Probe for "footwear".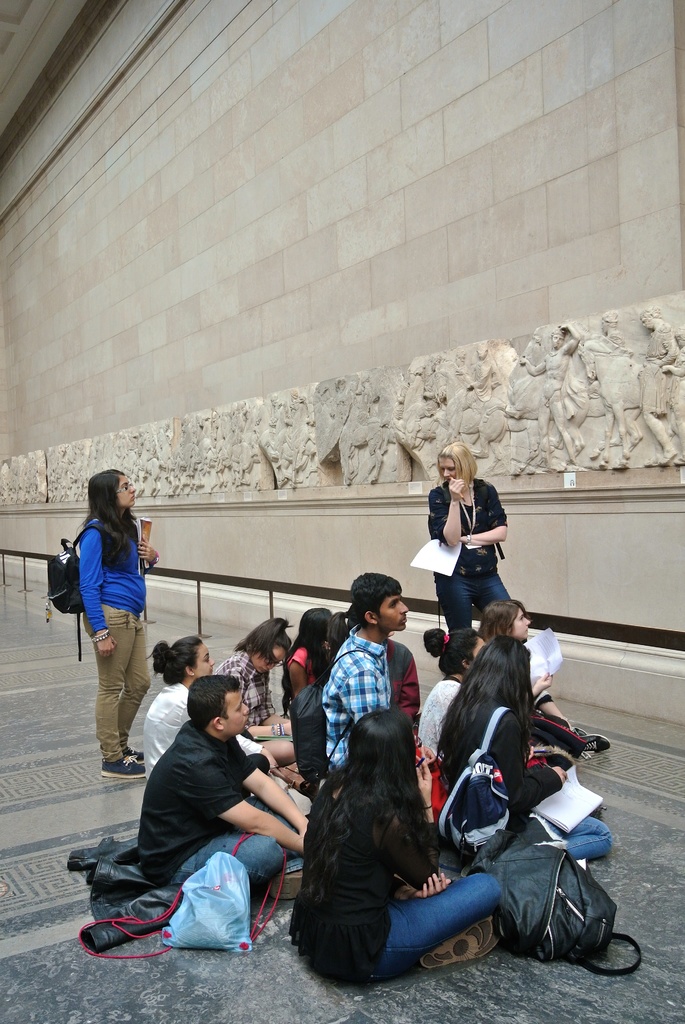
Probe result: x1=420 y1=913 x2=503 y2=968.
